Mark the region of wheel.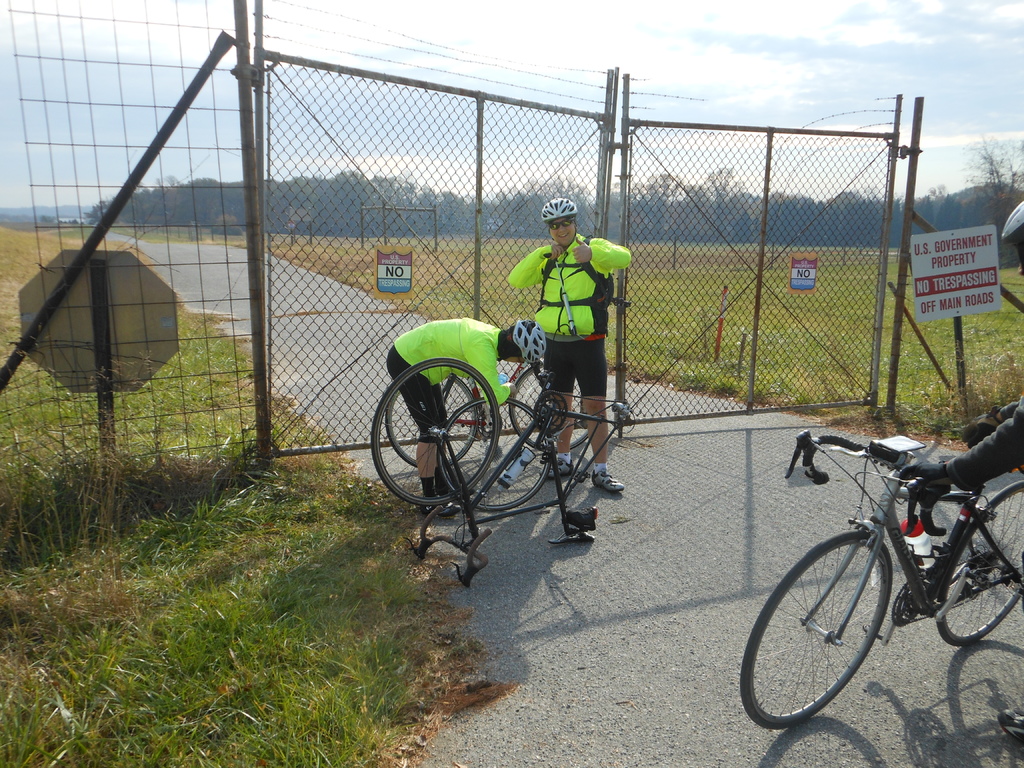
Region: l=761, t=531, r=916, b=728.
